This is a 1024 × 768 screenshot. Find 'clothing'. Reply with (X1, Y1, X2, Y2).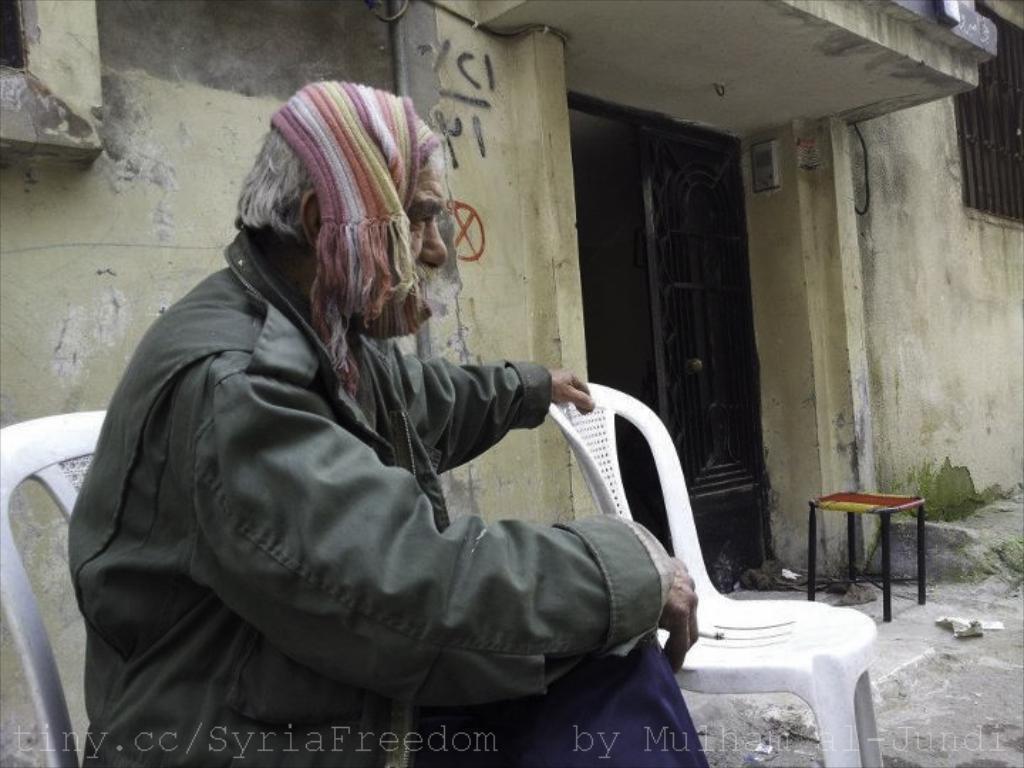
(70, 228, 713, 767).
